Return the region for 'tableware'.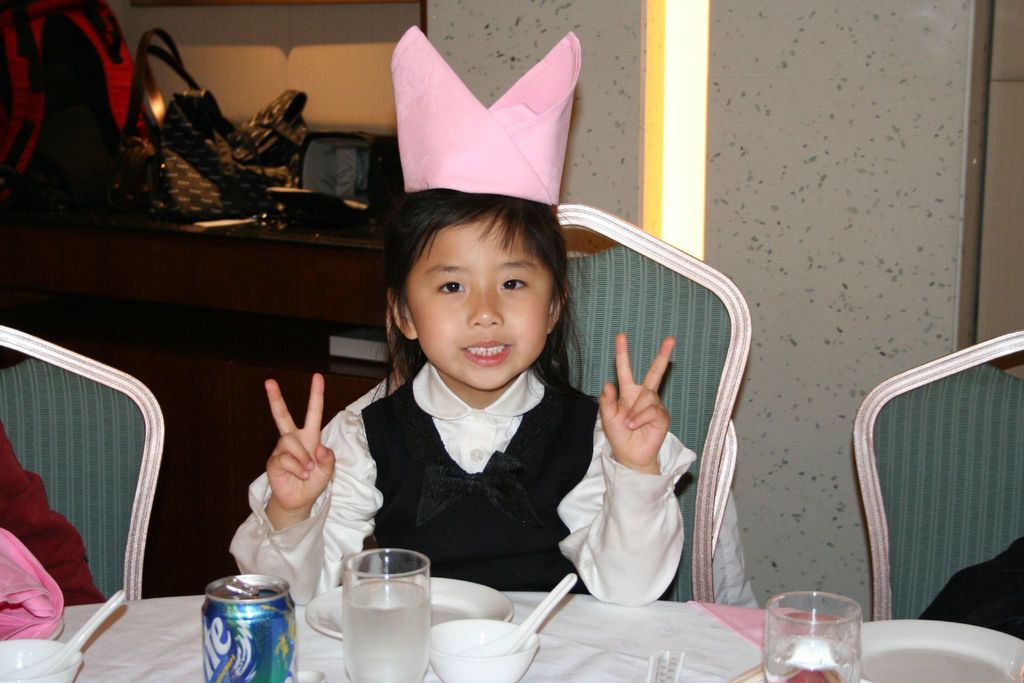
bbox(426, 621, 541, 682).
